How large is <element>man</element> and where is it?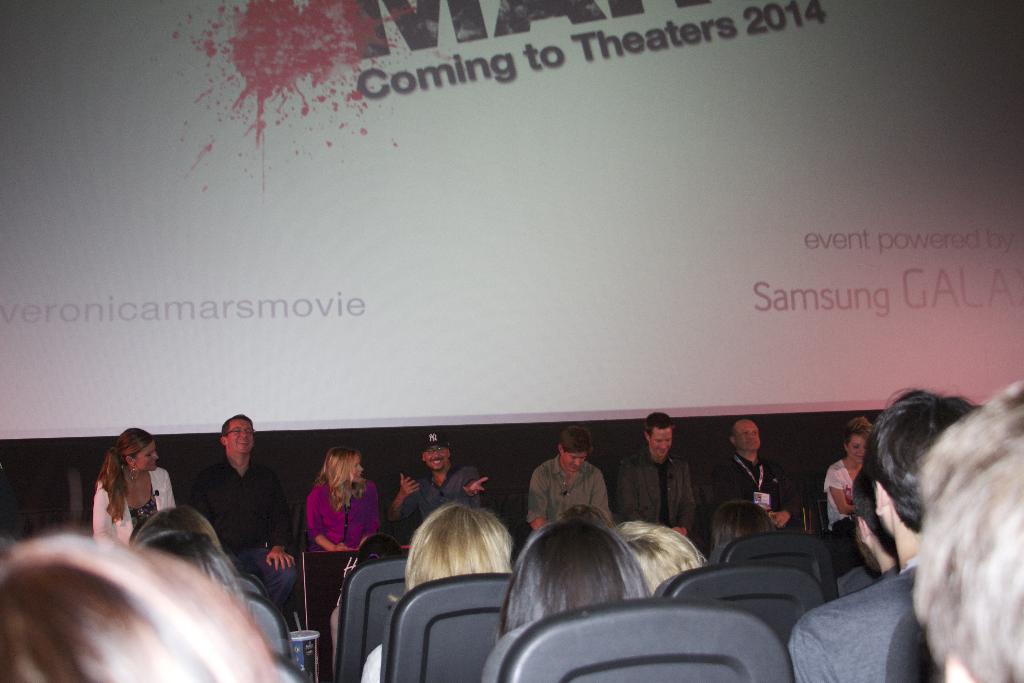
Bounding box: bbox=[524, 425, 621, 534].
